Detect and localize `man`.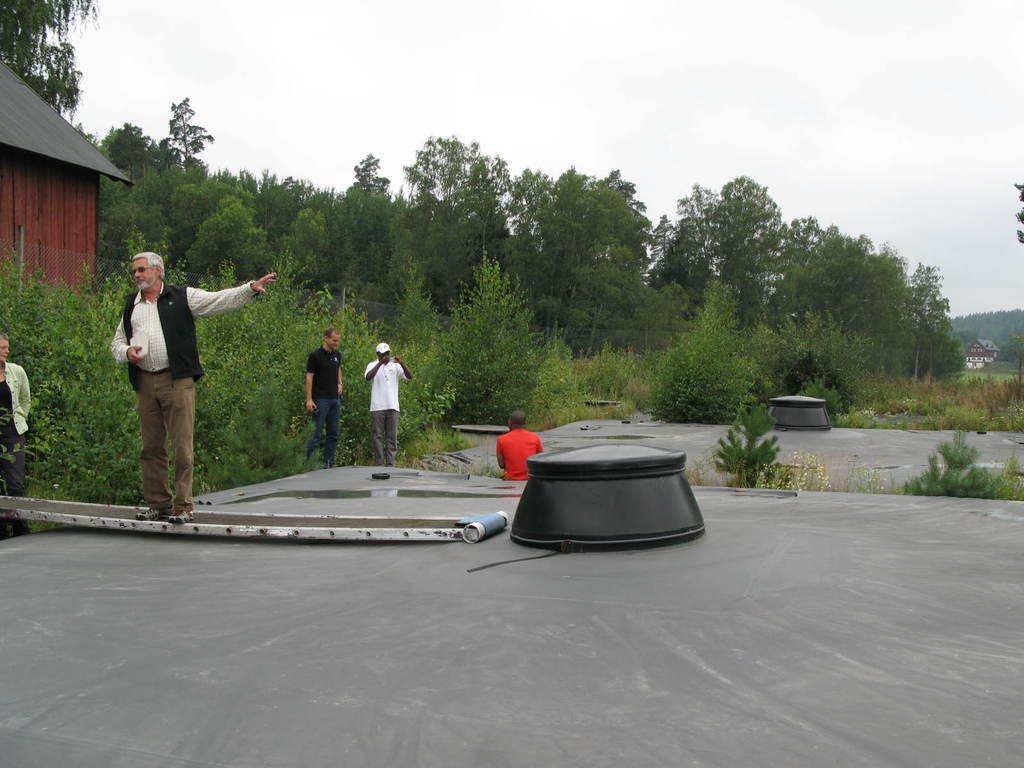
Localized at locate(301, 327, 344, 469).
